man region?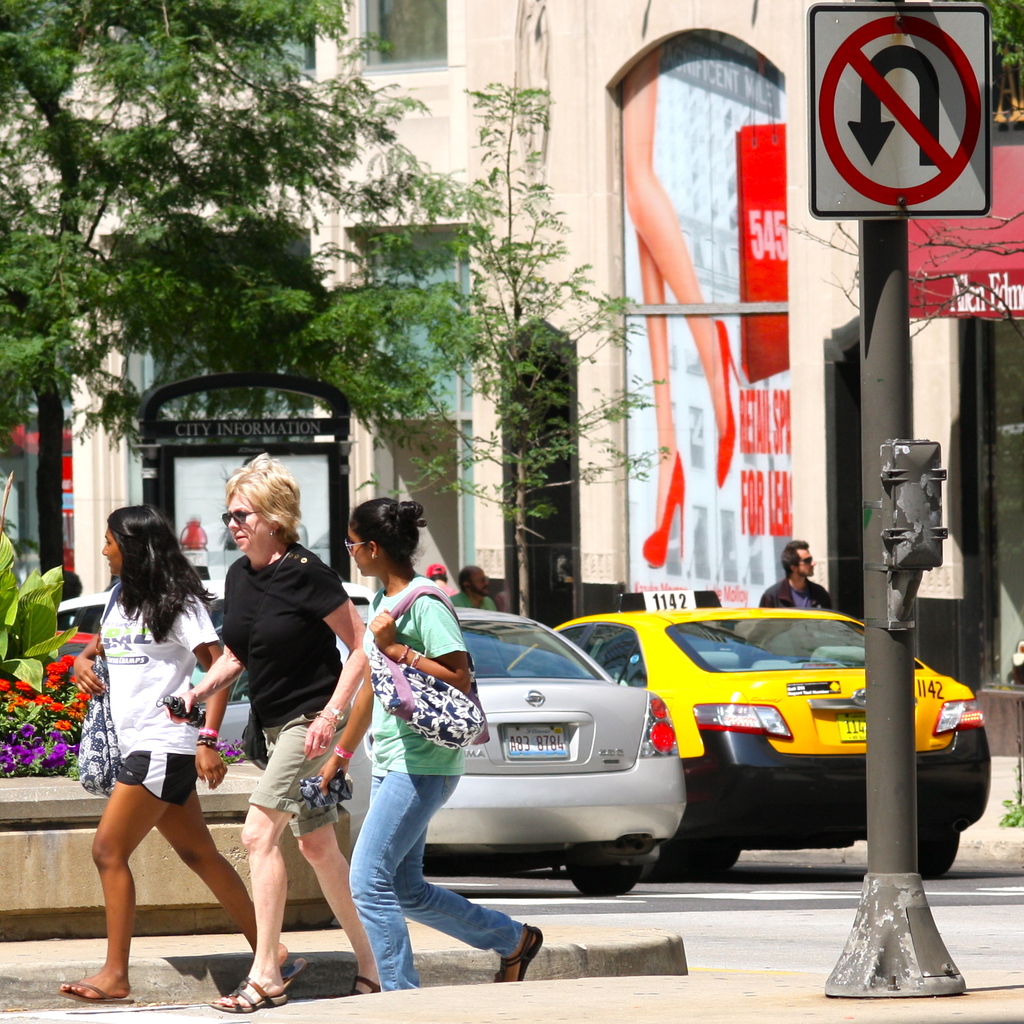
left=449, top=550, right=514, bottom=636
